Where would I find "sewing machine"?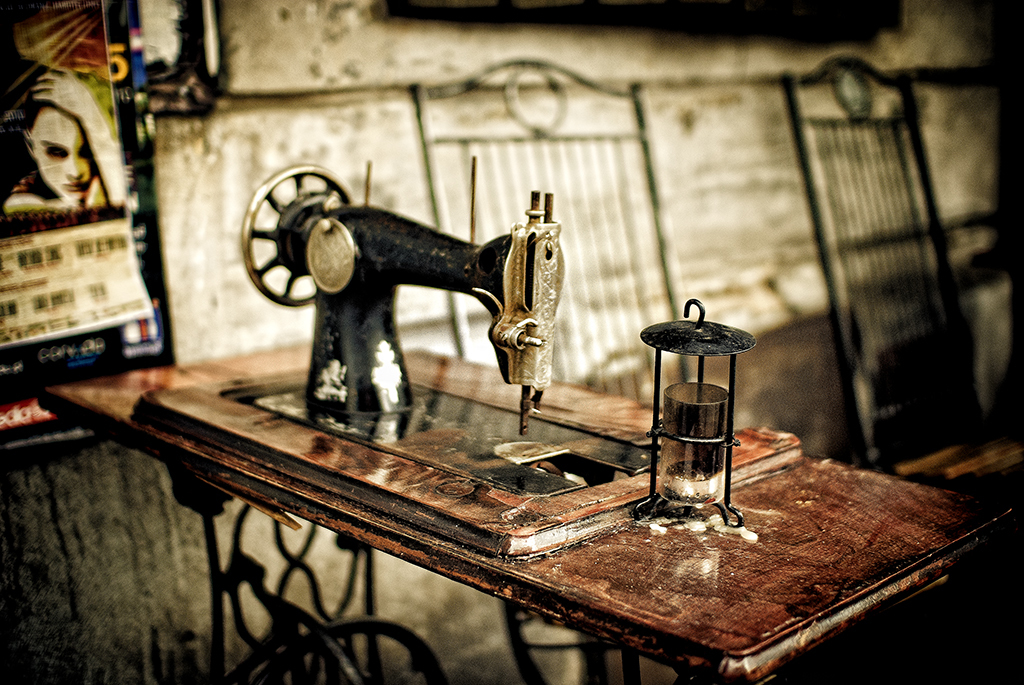
At {"left": 229, "top": 158, "right": 658, "bottom": 498}.
